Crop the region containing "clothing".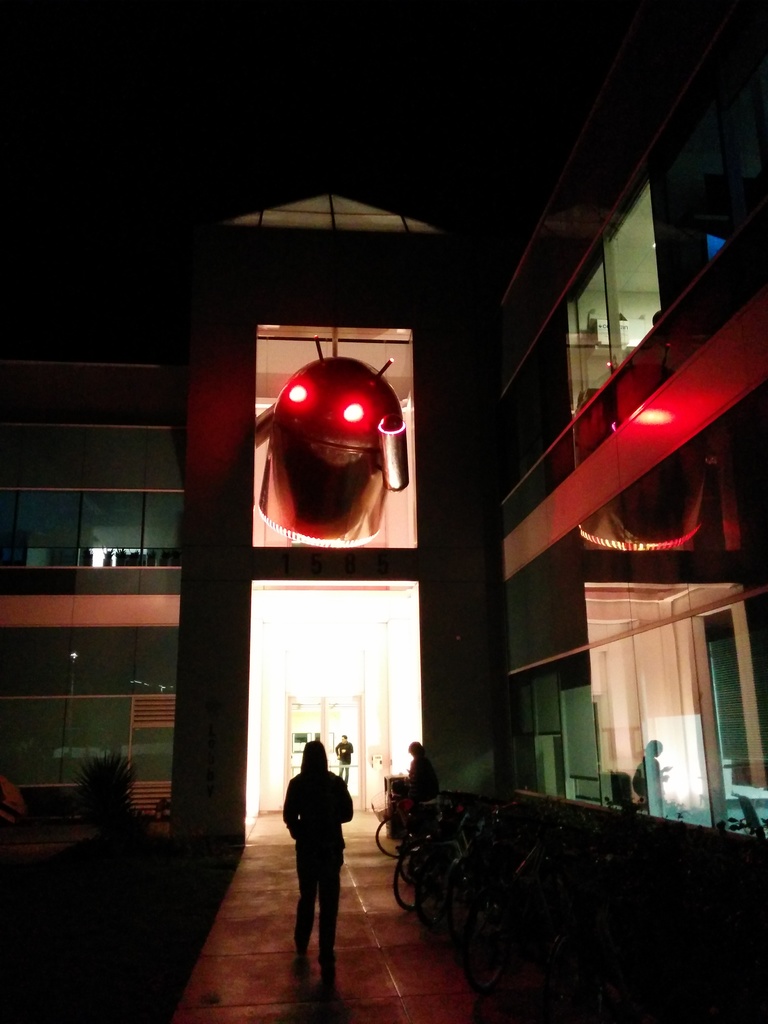
Crop region: <bbox>394, 753, 445, 806</bbox>.
